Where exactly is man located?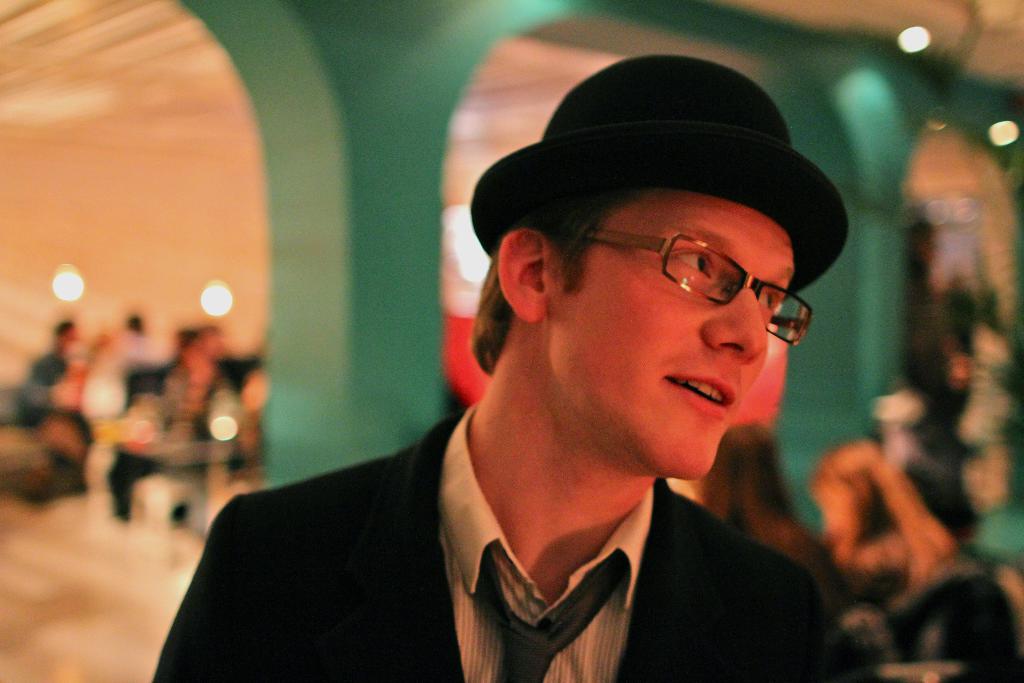
Its bounding box is [x1=177, y1=78, x2=903, y2=672].
